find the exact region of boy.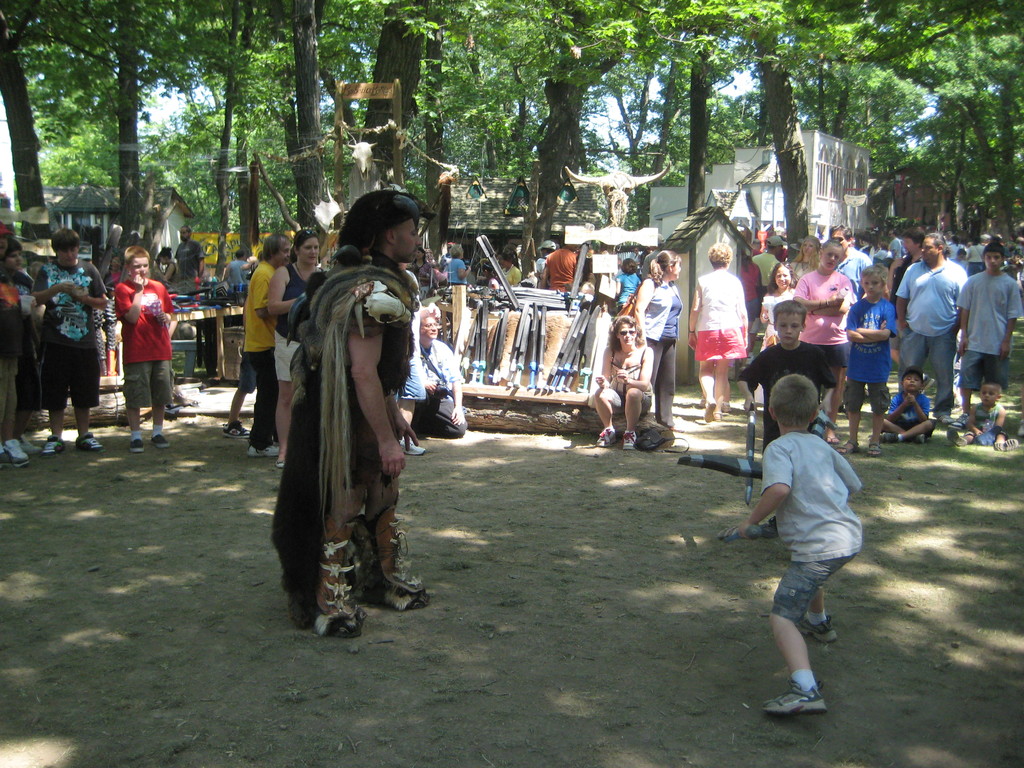
Exact region: (left=838, top=268, right=899, bottom=462).
